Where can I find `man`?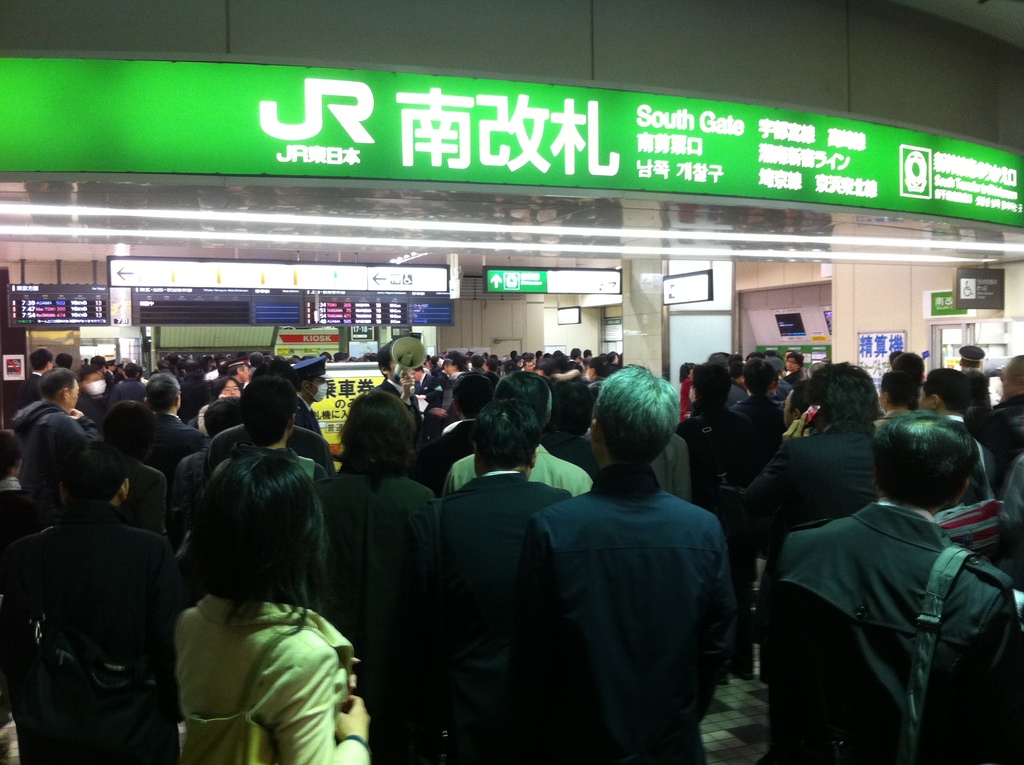
You can find it at rect(289, 350, 332, 446).
